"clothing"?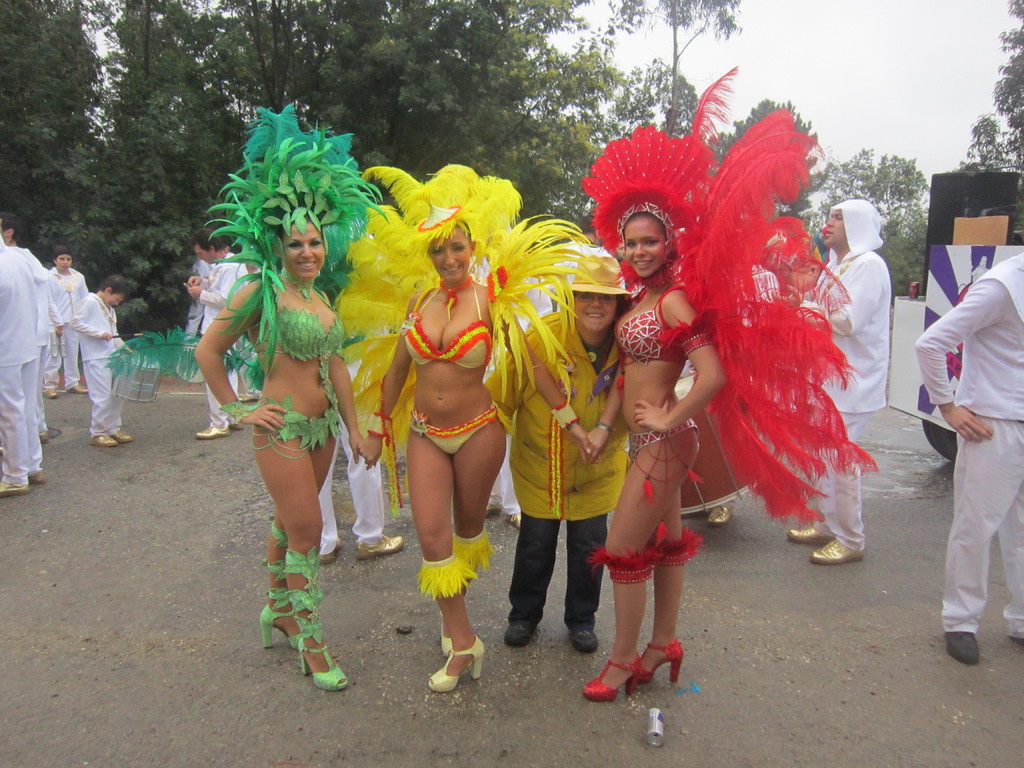
<bbox>19, 247, 58, 439</bbox>
